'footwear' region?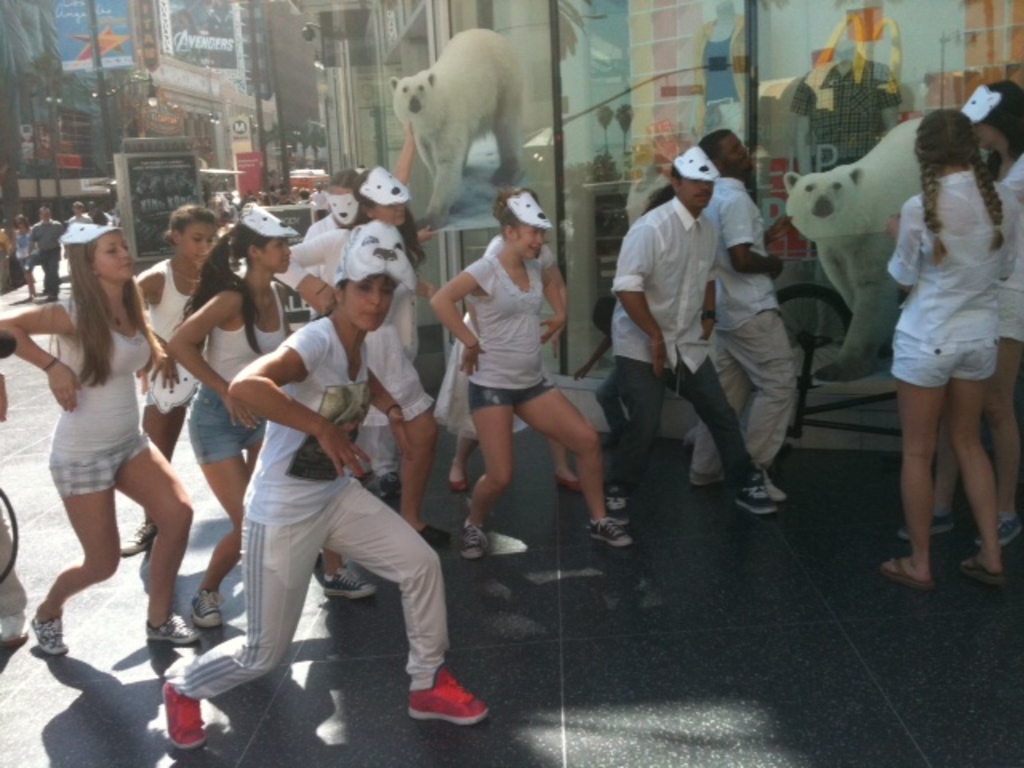
<box>763,474,786,501</box>
